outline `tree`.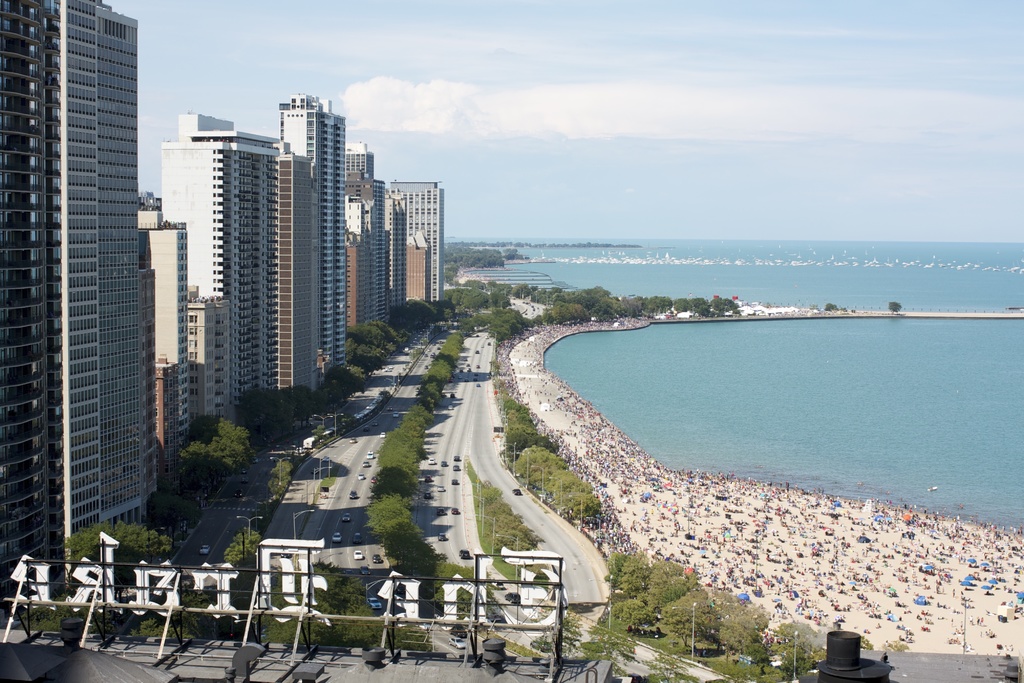
Outline: select_region(310, 423, 328, 441).
